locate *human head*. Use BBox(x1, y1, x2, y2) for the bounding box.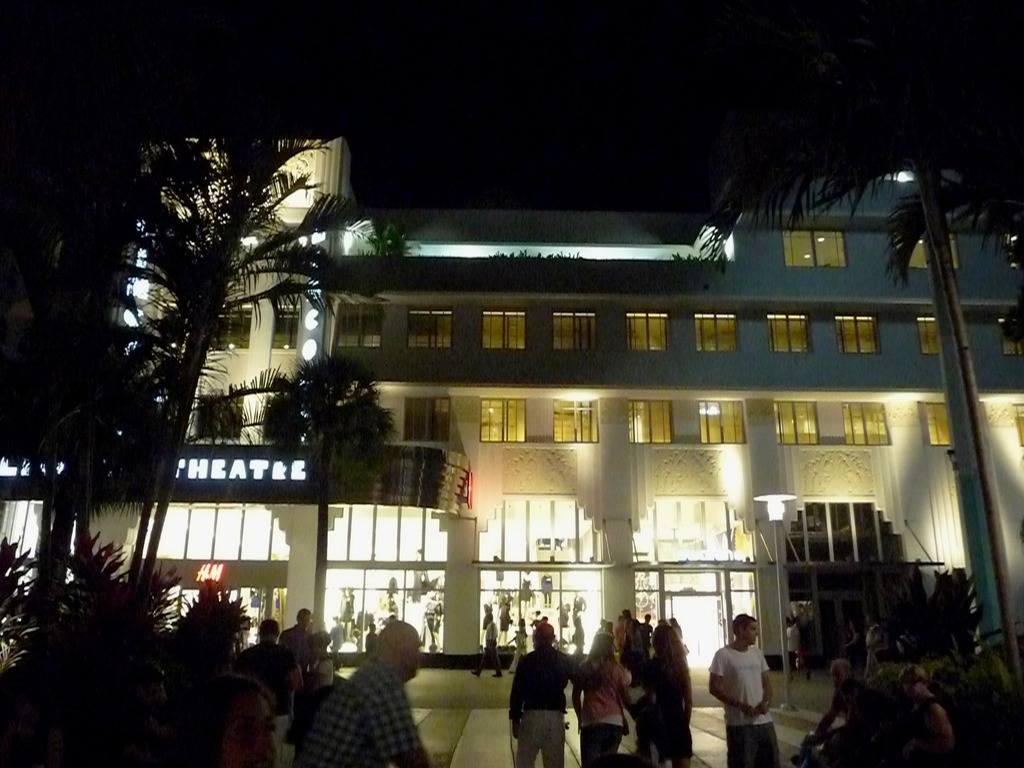
BBox(257, 618, 280, 641).
